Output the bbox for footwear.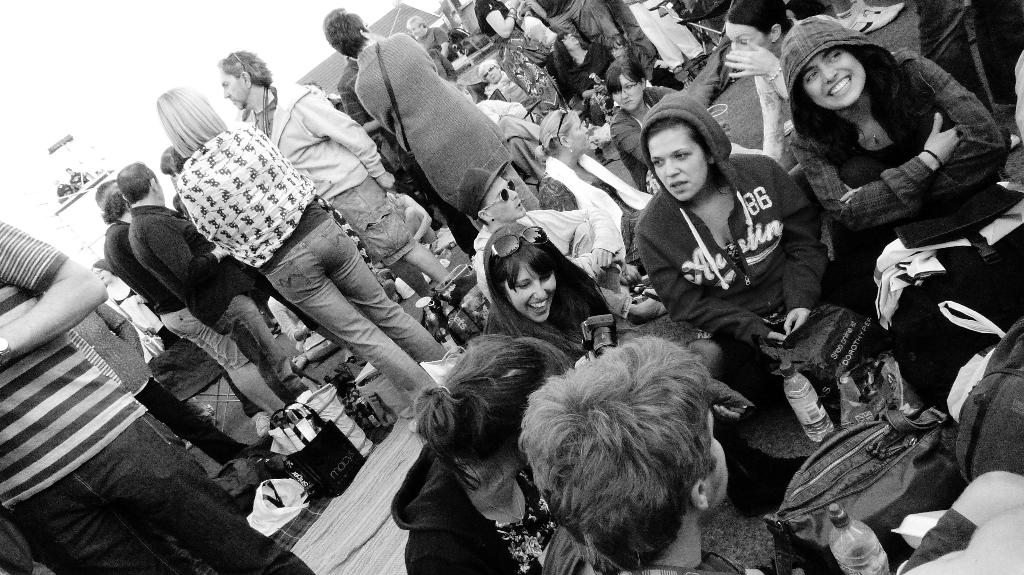
locate(355, 361, 380, 387).
